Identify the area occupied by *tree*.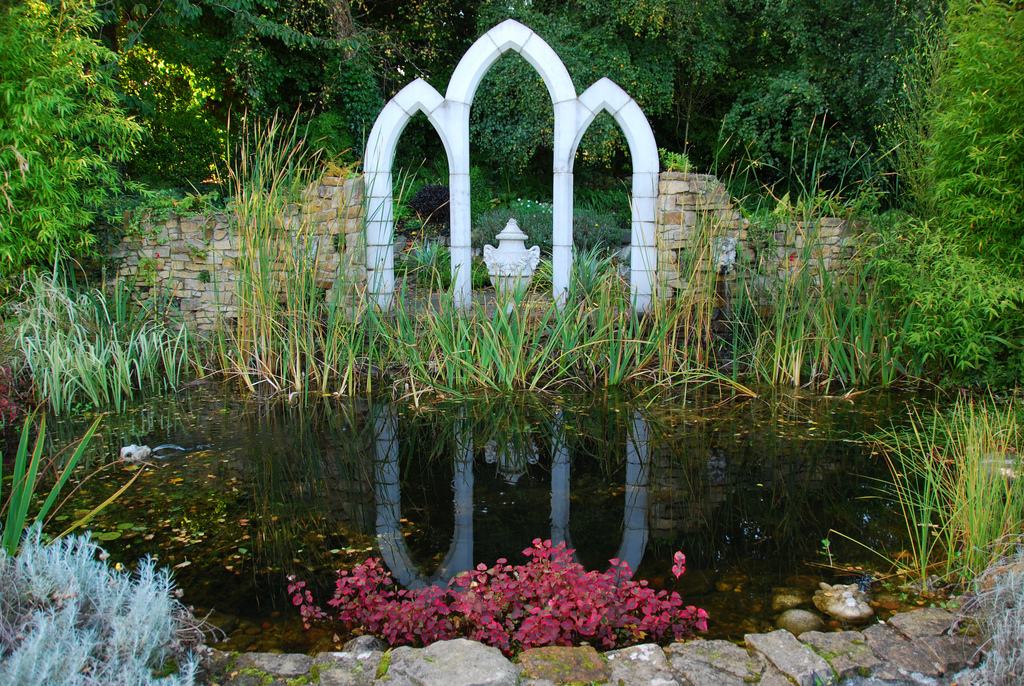
Area: 463:0:682:187.
